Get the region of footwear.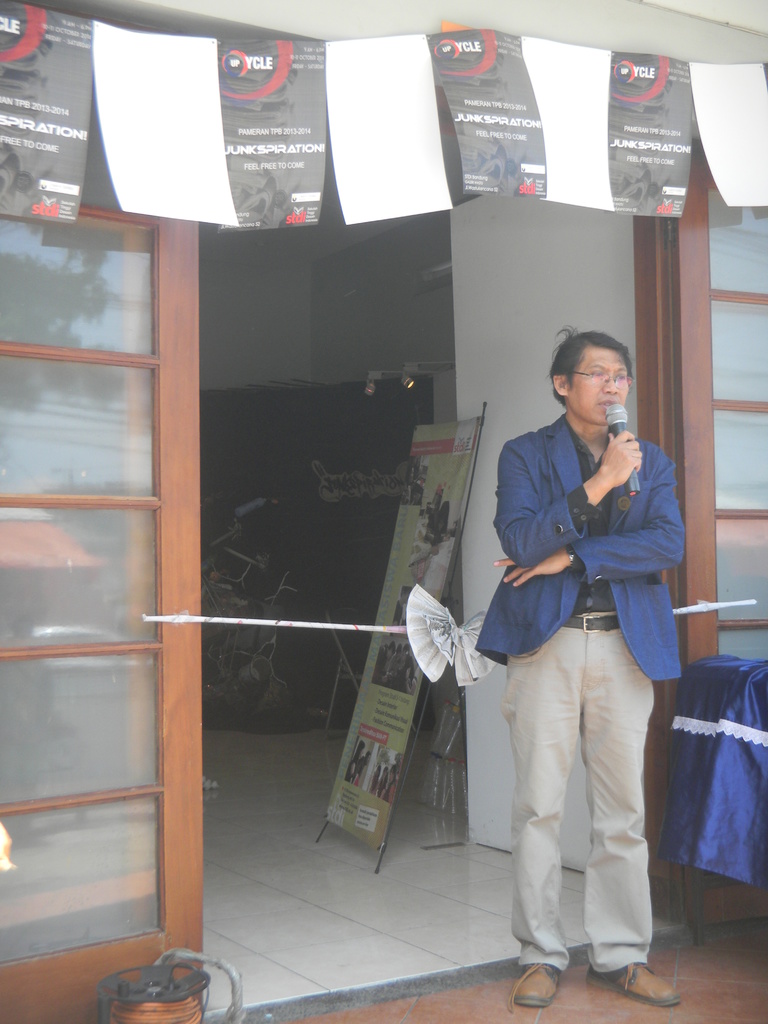
crop(589, 959, 681, 1015).
